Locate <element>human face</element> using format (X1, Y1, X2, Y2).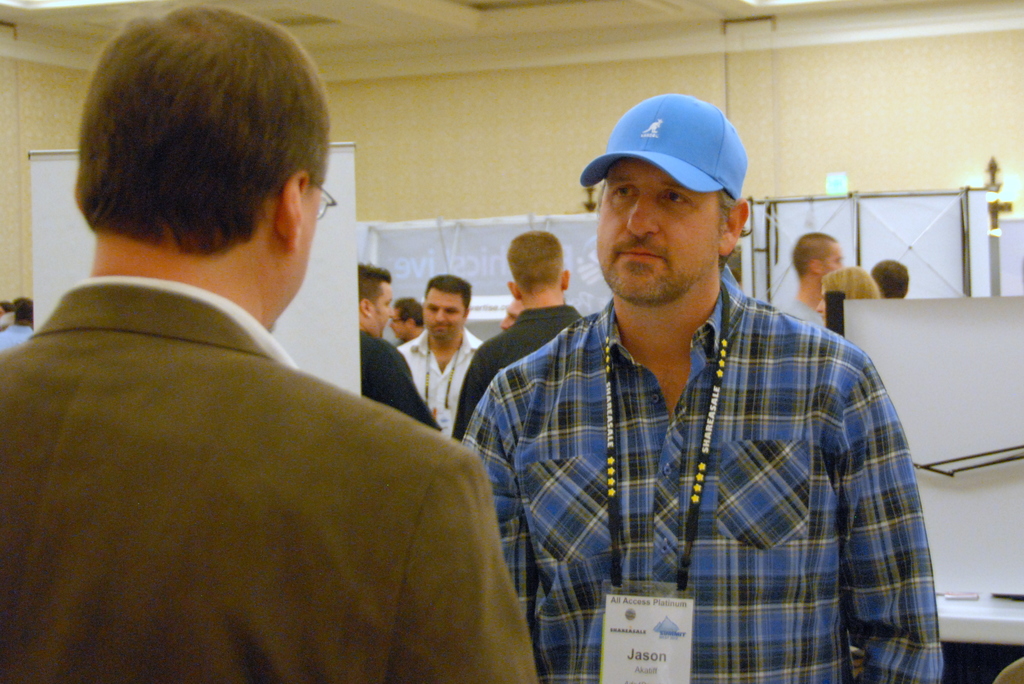
(598, 159, 721, 297).
